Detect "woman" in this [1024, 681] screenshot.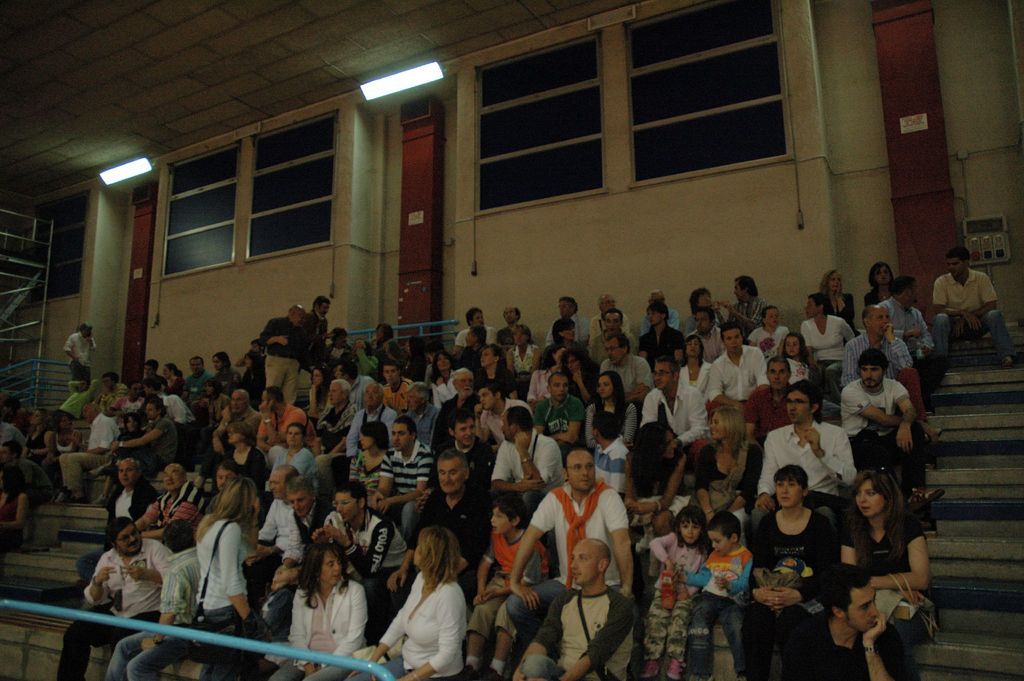
Detection: {"x1": 225, "y1": 426, "x2": 268, "y2": 484}.
